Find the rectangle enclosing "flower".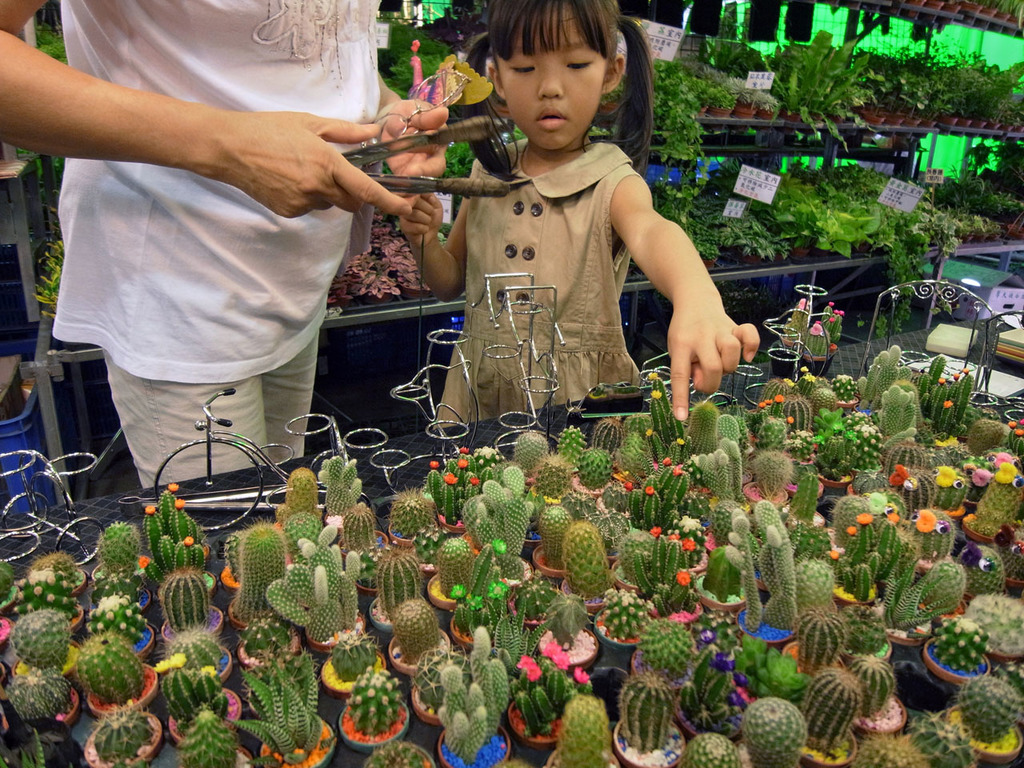
[left=832, top=344, right=838, bottom=352].
